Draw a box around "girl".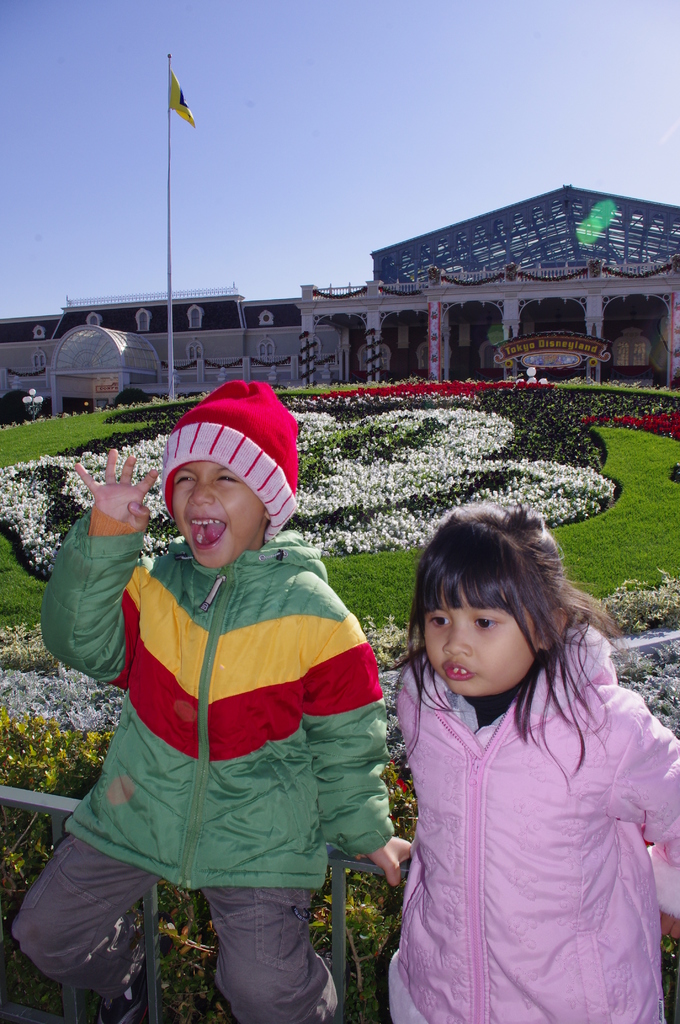
<region>384, 500, 679, 1023</region>.
